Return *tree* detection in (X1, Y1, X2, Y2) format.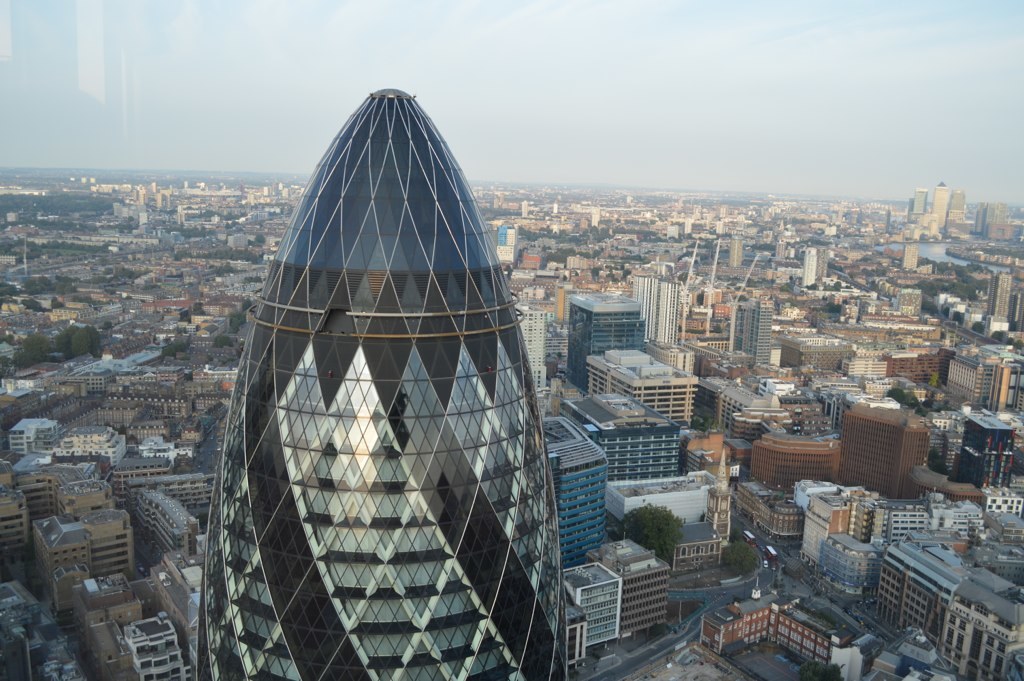
(796, 658, 846, 680).
